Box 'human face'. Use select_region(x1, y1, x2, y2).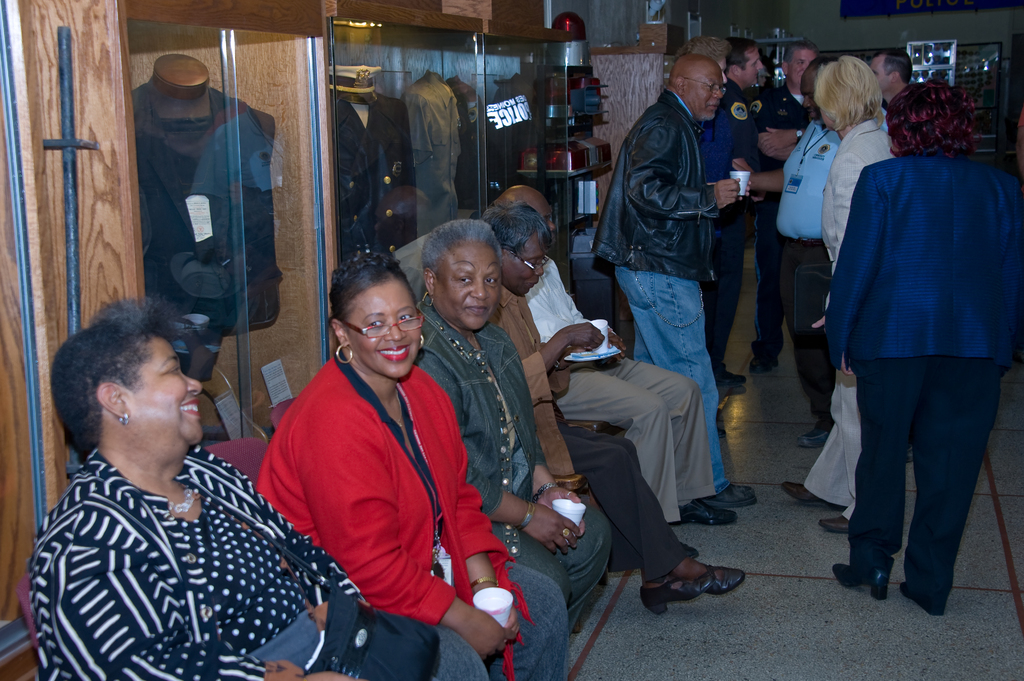
select_region(130, 340, 206, 454).
